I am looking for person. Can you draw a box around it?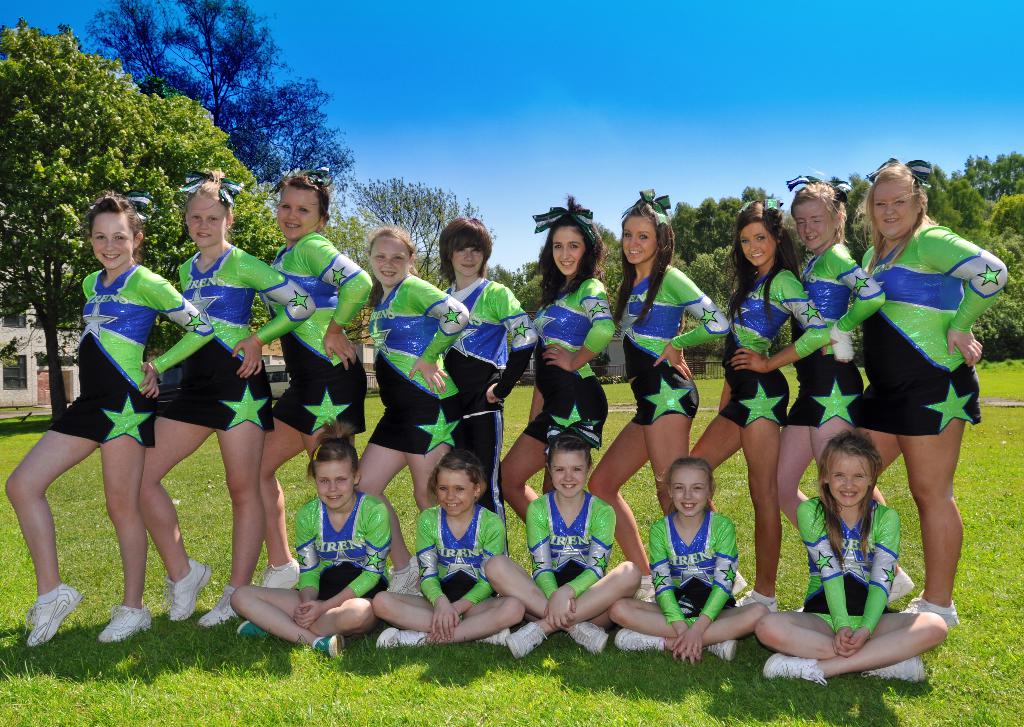
Sure, the bounding box is 360, 225, 484, 602.
